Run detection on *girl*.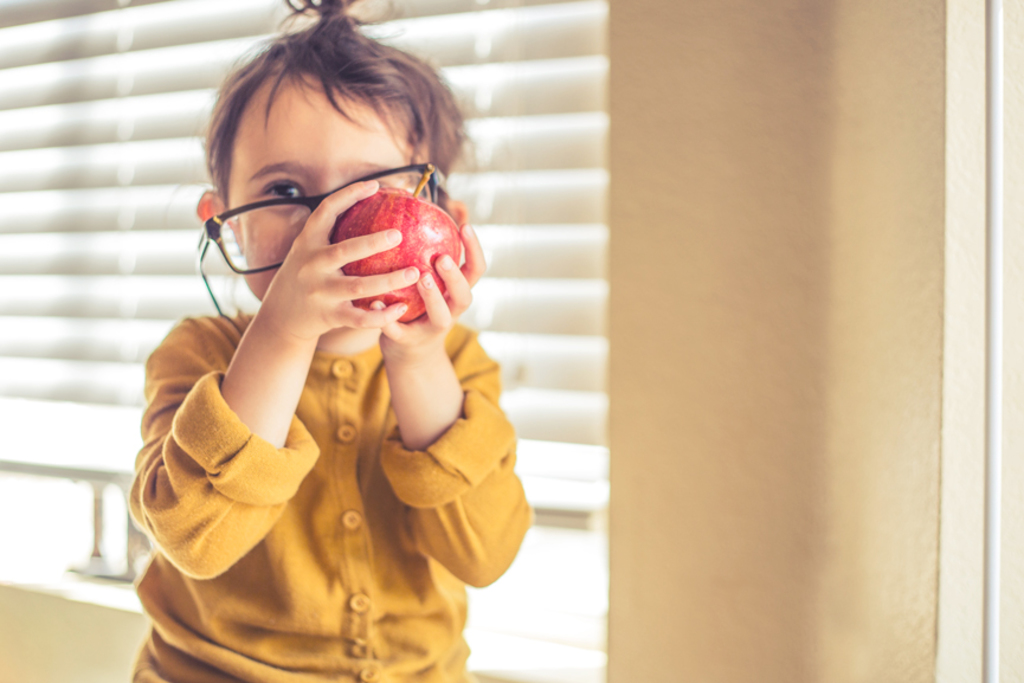
Result: [left=127, top=0, right=534, bottom=682].
